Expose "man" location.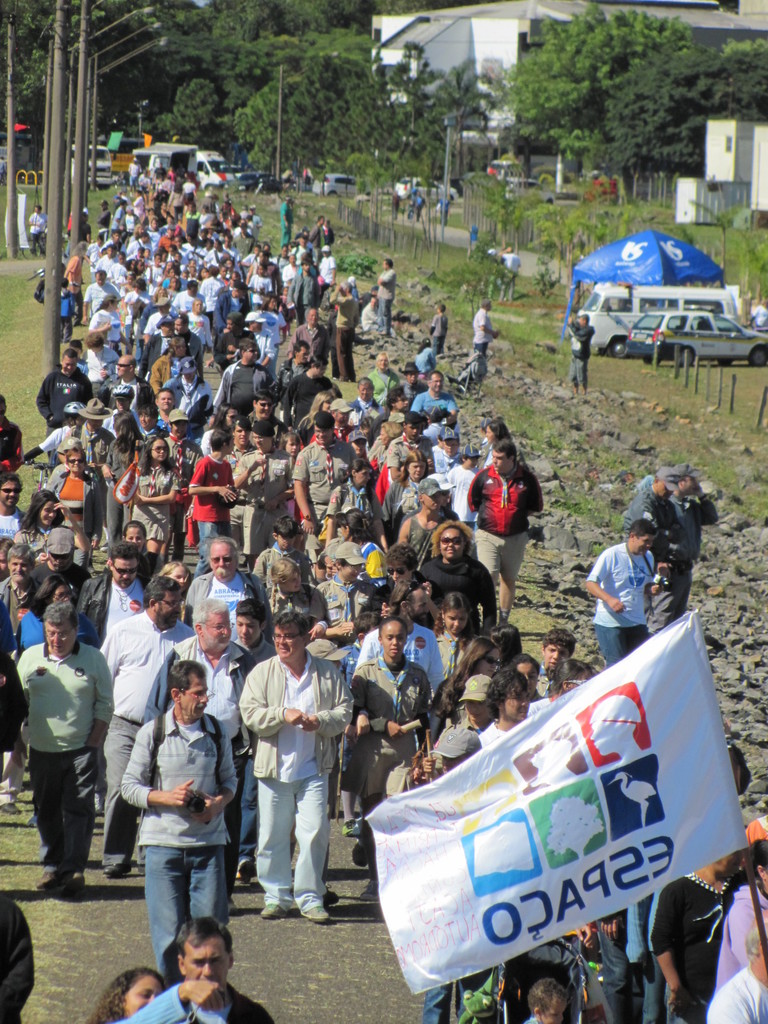
Exposed at select_region(16, 600, 125, 890).
